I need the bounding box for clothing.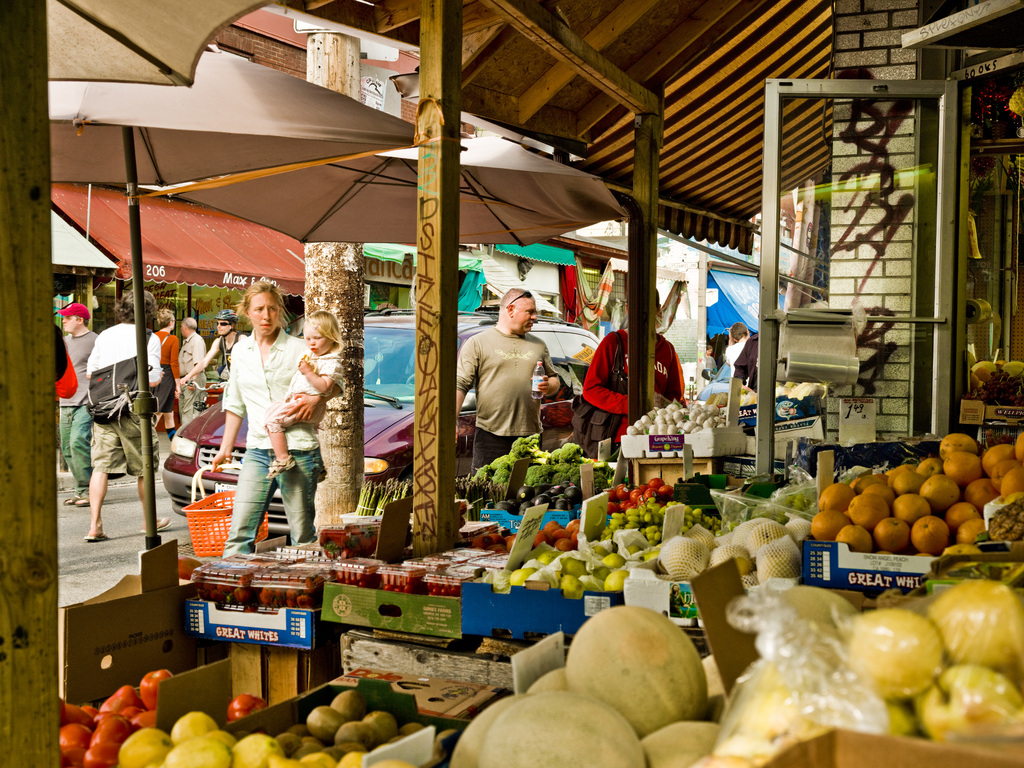
Here it is: box=[148, 331, 179, 413].
